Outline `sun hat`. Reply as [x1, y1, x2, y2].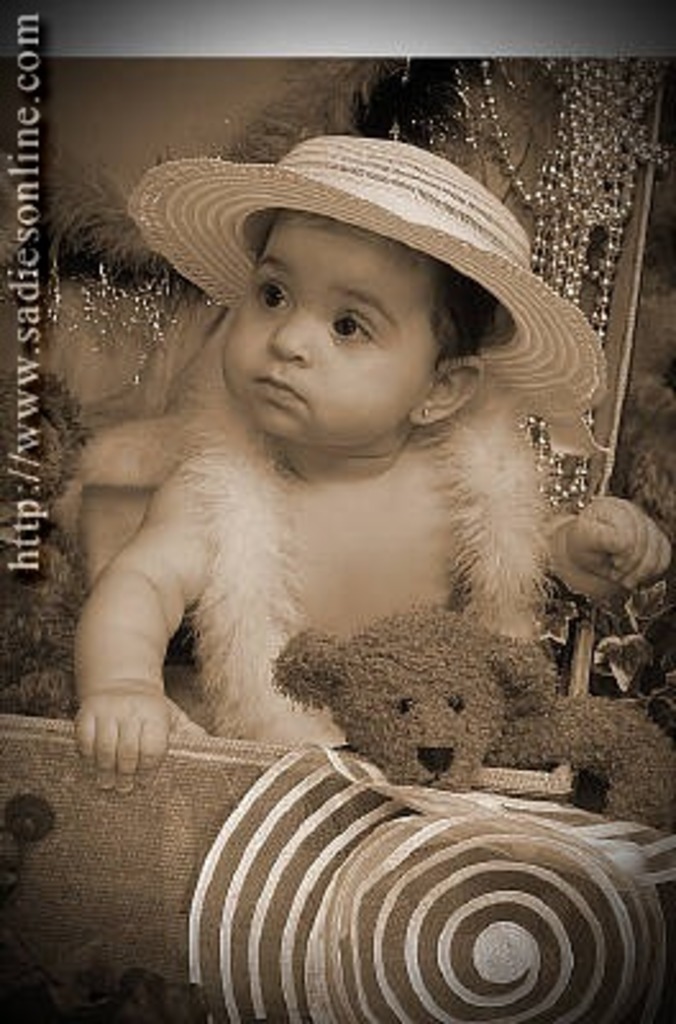
[120, 128, 617, 445].
